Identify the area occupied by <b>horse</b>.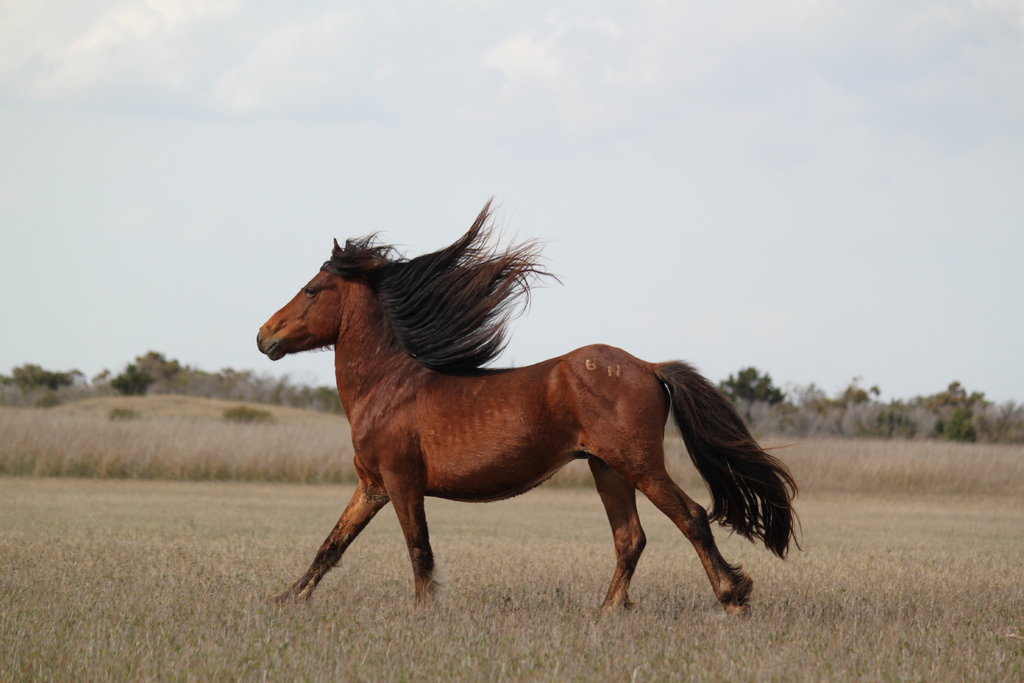
Area: [254,191,803,618].
